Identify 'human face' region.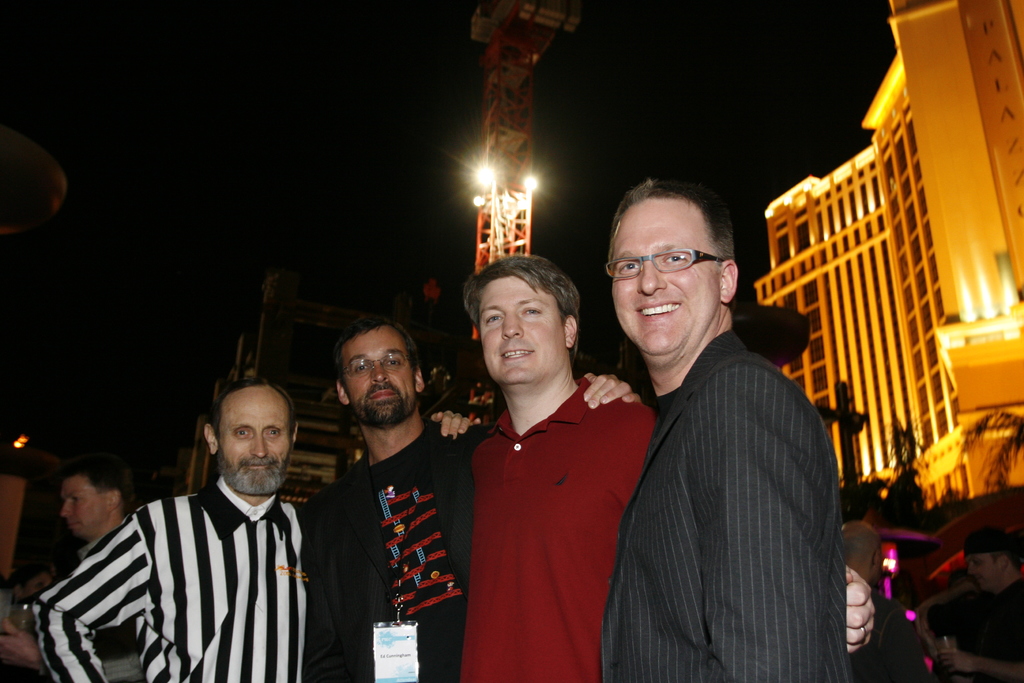
Region: box=[60, 483, 105, 538].
